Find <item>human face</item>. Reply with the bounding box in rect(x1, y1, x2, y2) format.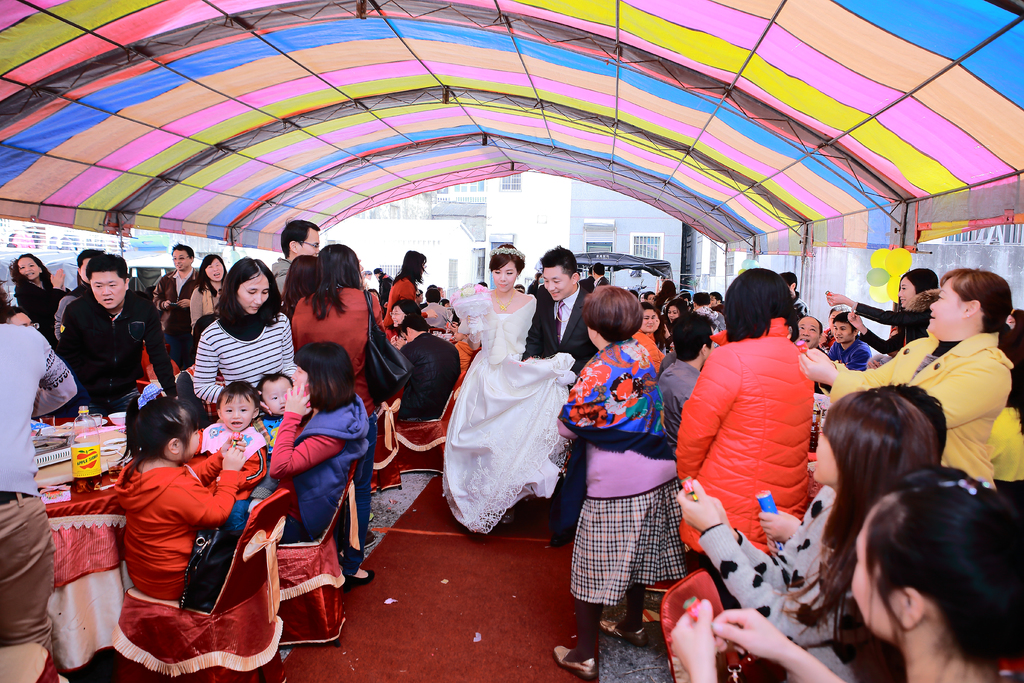
rect(900, 277, 922, 308).
